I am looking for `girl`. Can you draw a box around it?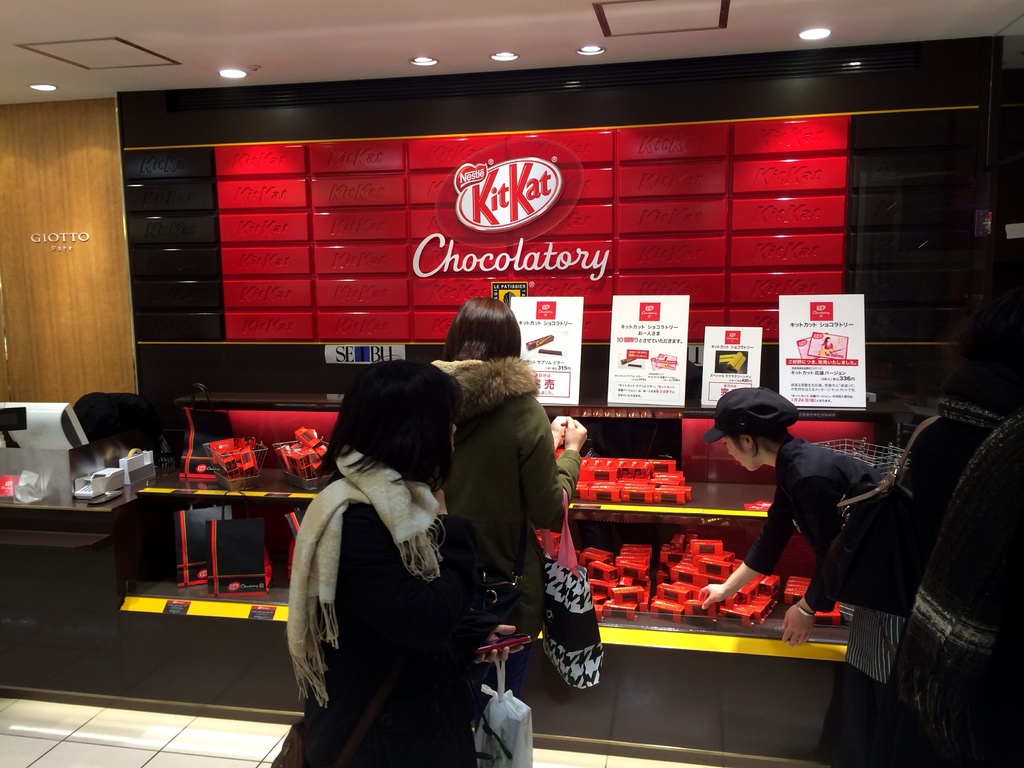
Sure, the bounding box is 263, 358, 496, 767.
